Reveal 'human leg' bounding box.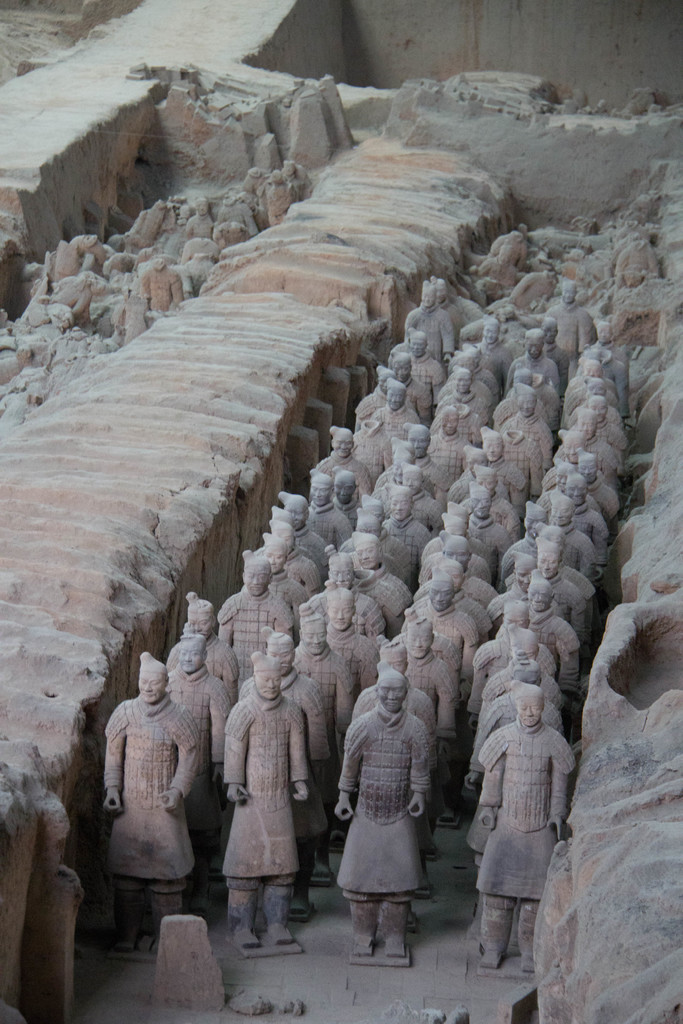
Revealed: <bbox>479, 819, 509, 968</bbox>.
